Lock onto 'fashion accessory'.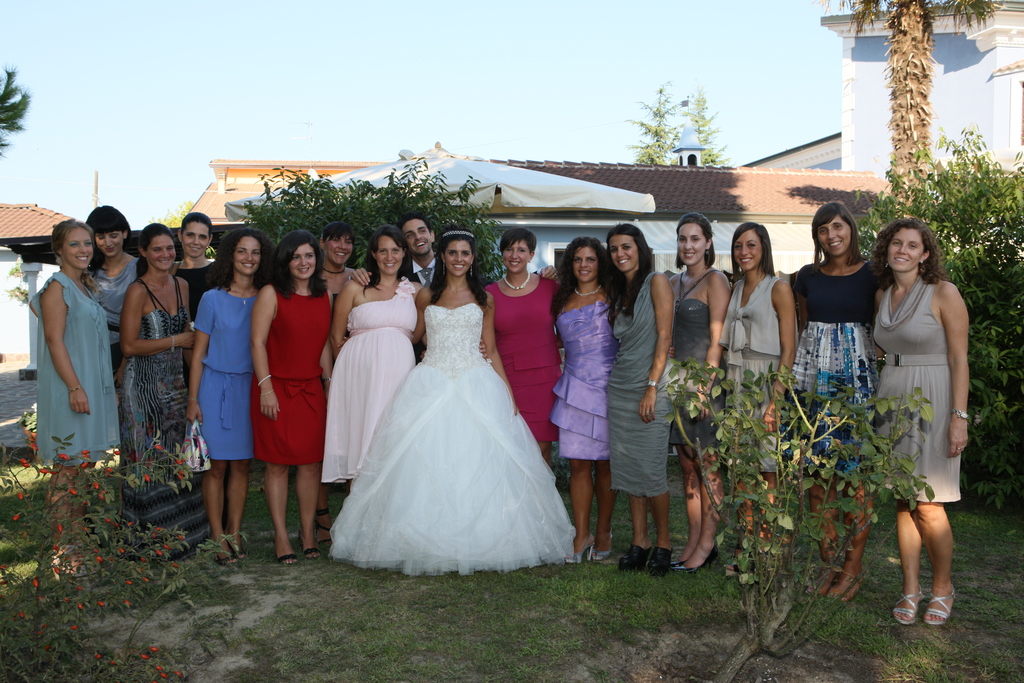
Locked: bbox=(323, 266, 347, 274).
